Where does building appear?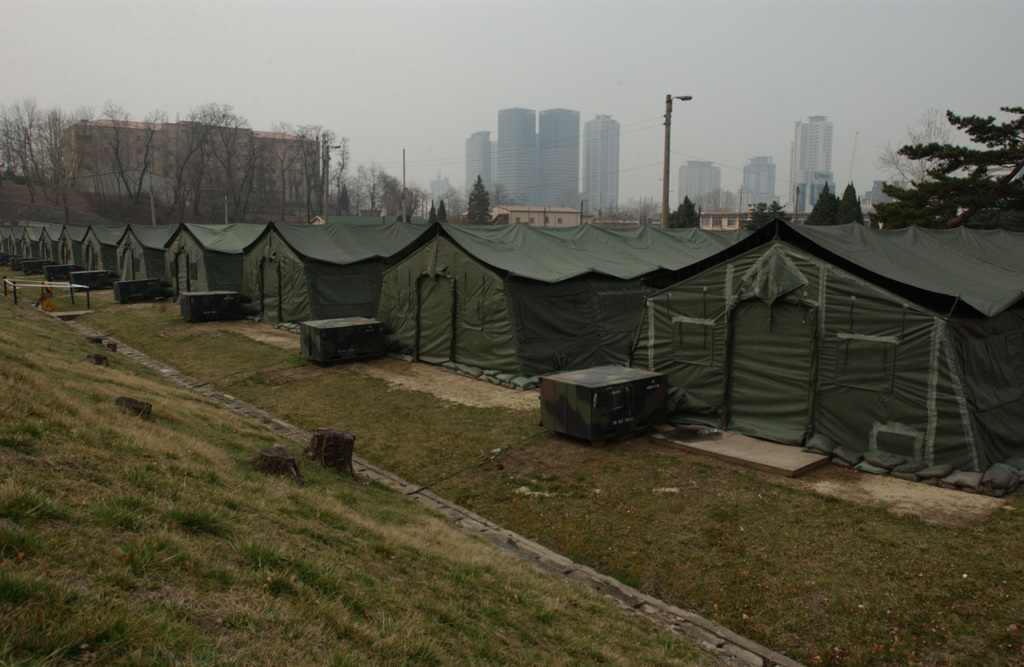
Appears at Rect(63, 118, 334, 221).
